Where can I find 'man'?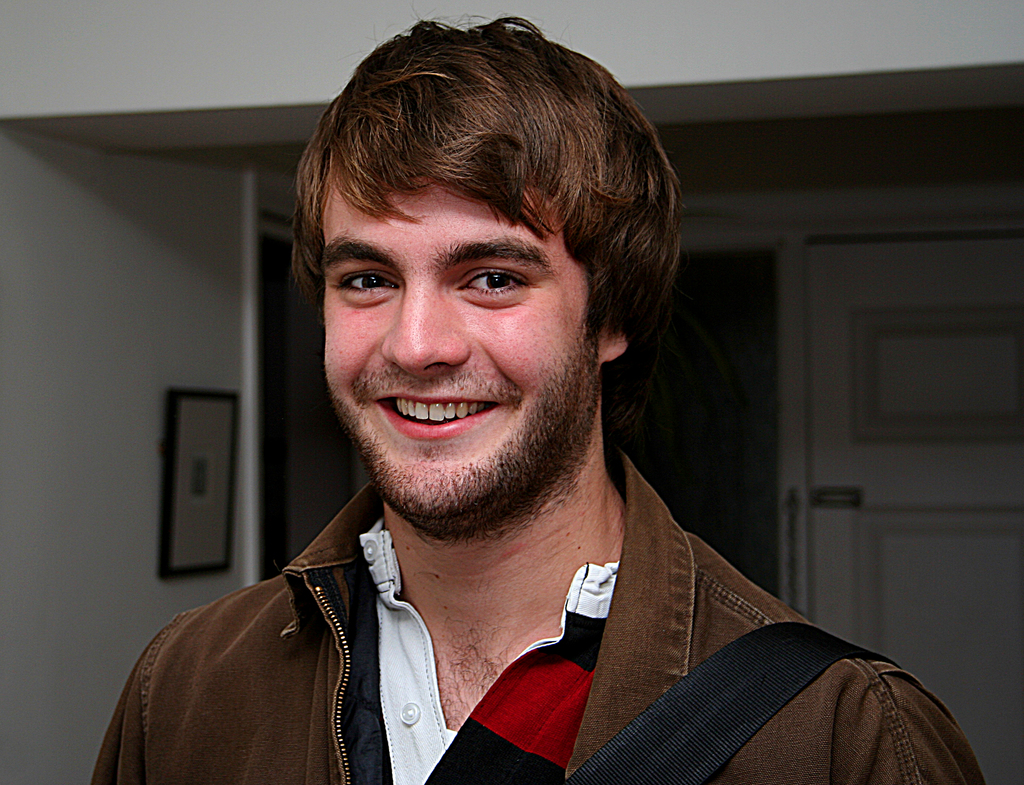
You can find it at [115, 47, 952, 765].
